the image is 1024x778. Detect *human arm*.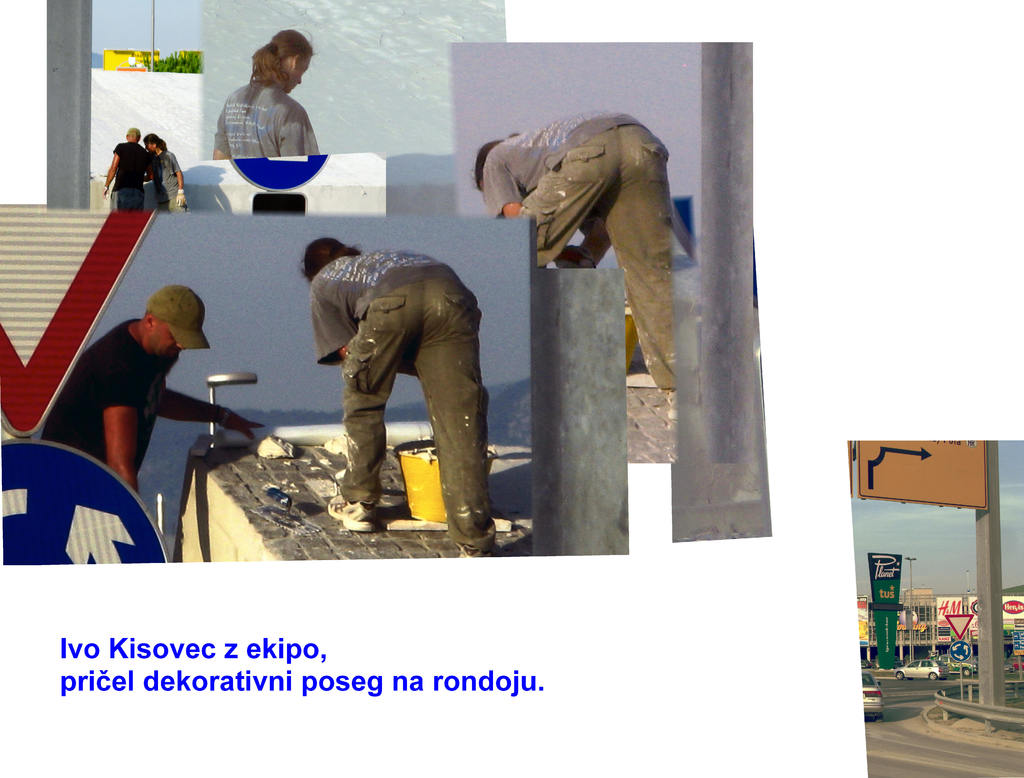
Detection: l=278, t=102, r=316, b=161.
